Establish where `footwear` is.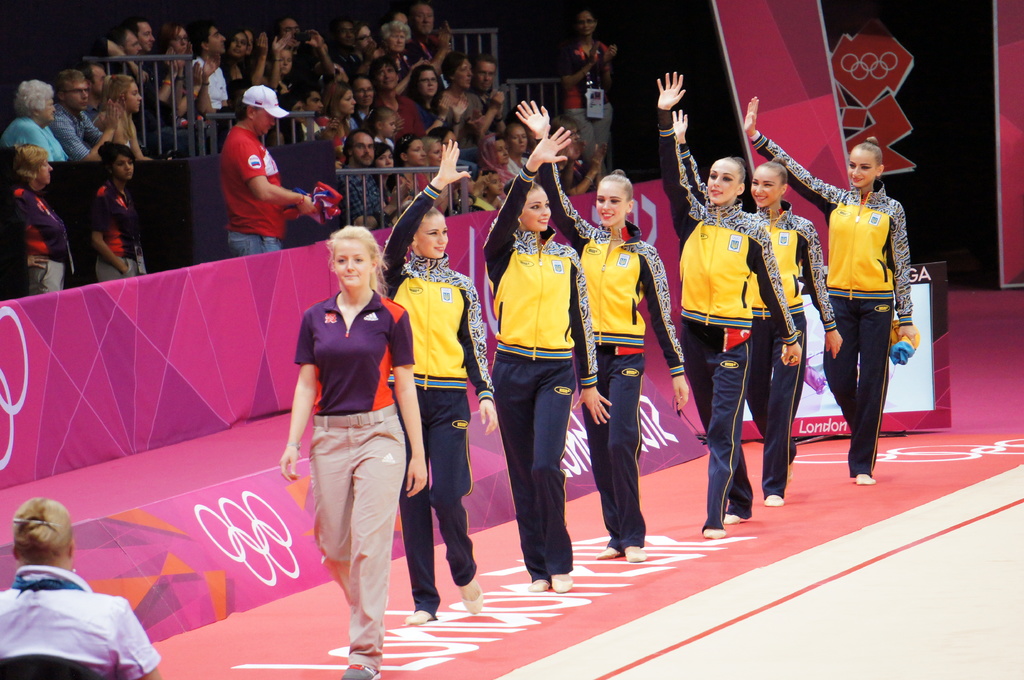
Established at 851/471/874/488.
